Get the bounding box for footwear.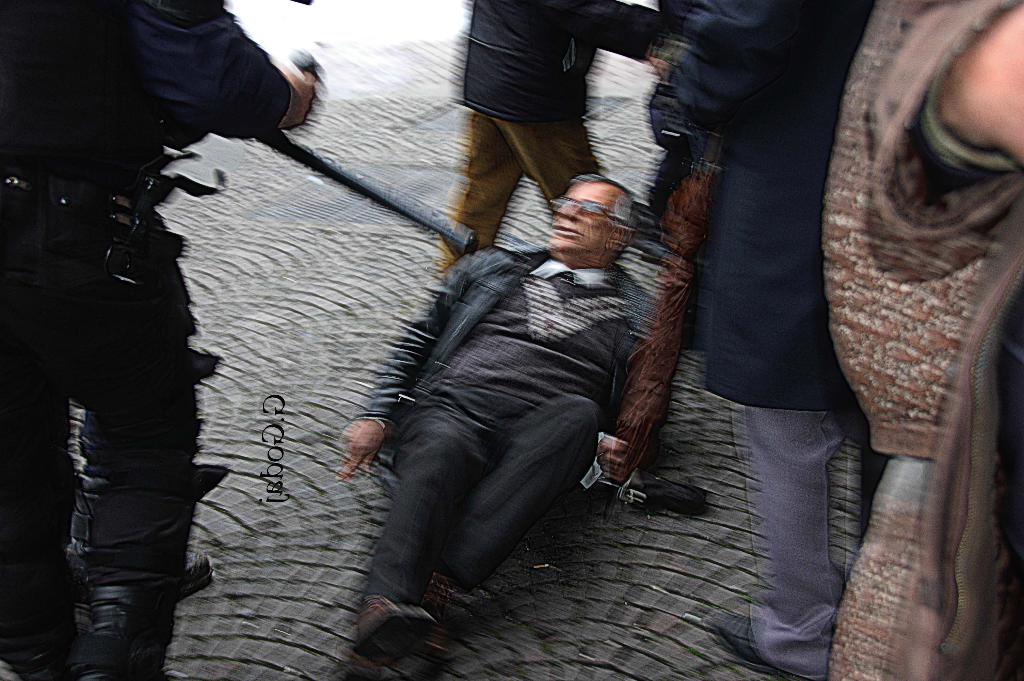
Rect(698, 605, 826, 680).
